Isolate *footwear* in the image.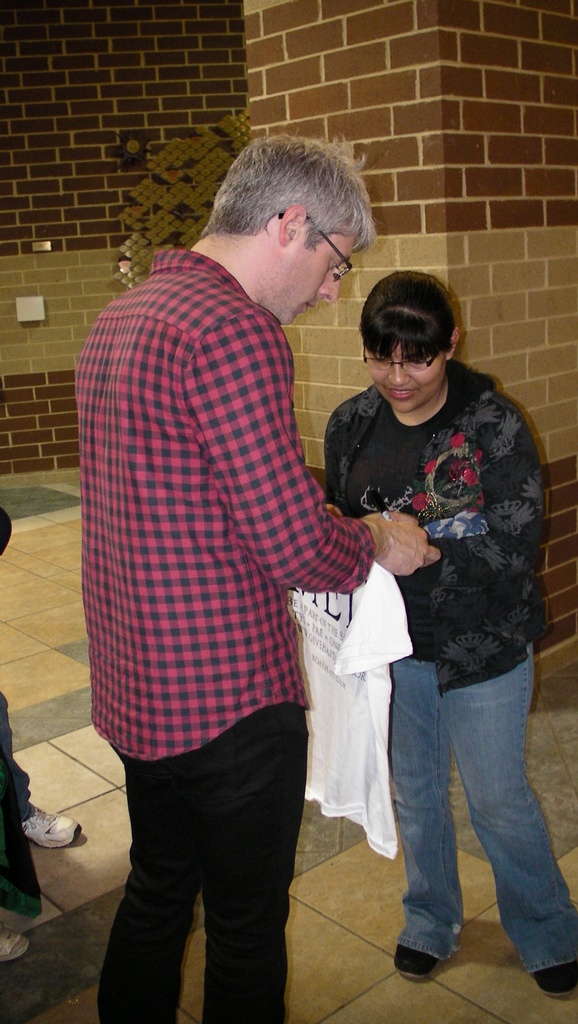
Isolated region: 385/939/440/986.
